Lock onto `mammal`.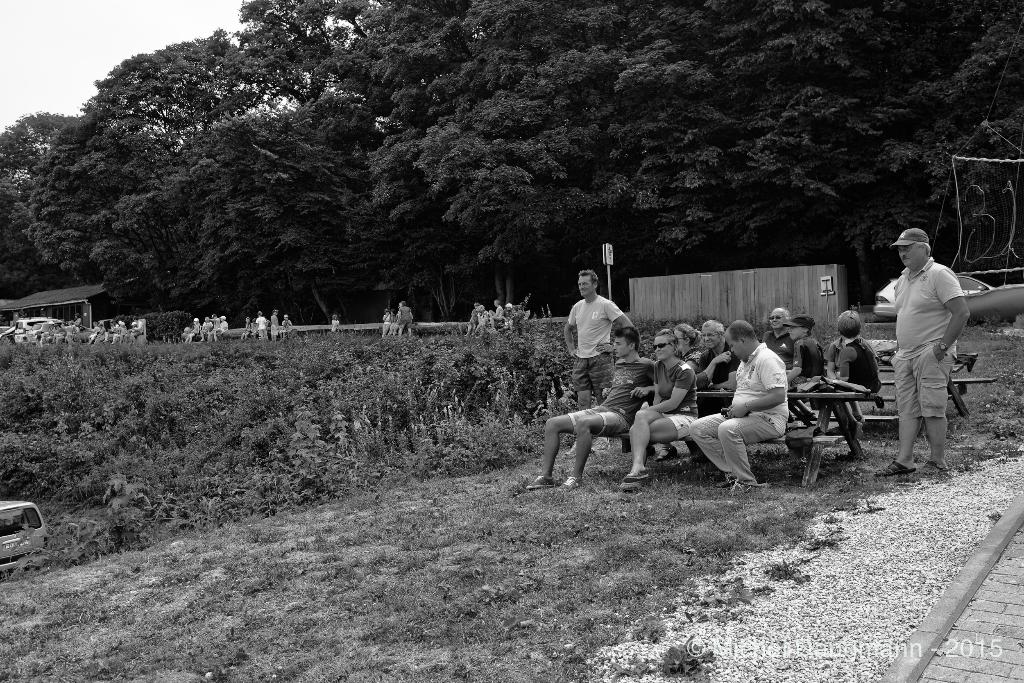
Locked: 463:303:479:337.
